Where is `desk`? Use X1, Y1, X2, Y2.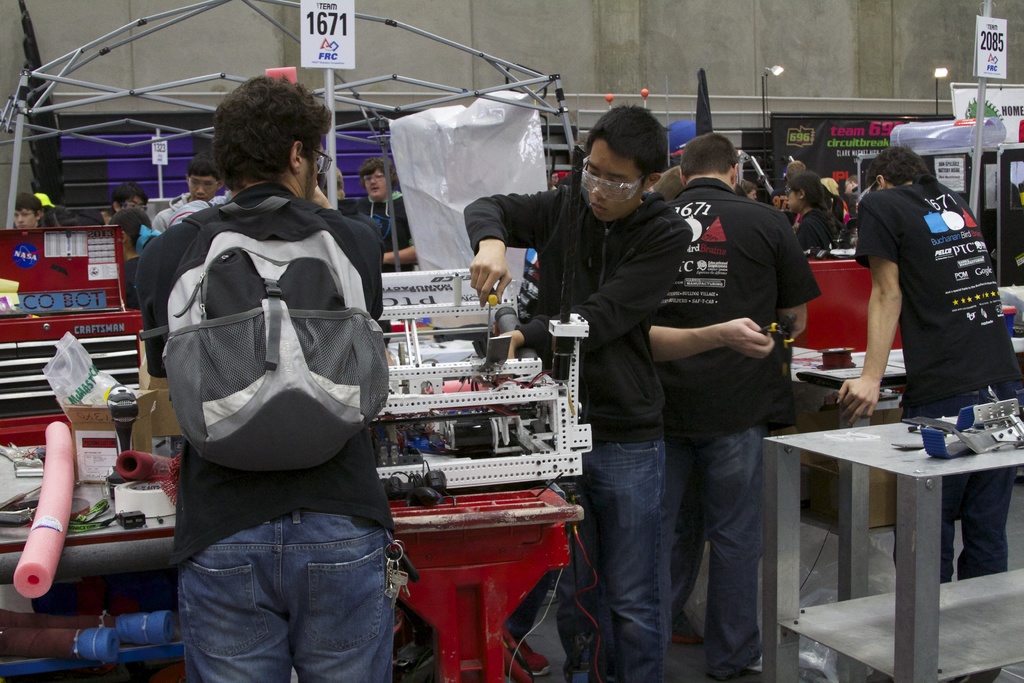
772, 372, 995, 682.
